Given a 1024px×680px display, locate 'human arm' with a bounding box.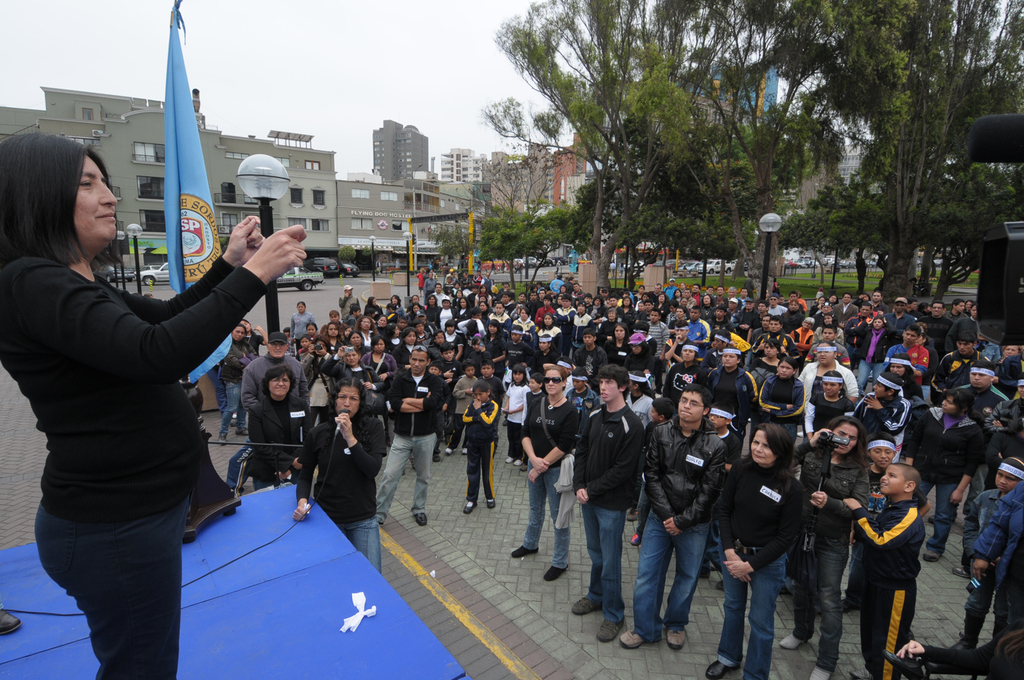
Located: pyautogui.locateOnScreen(663, 444, 726, 539).
